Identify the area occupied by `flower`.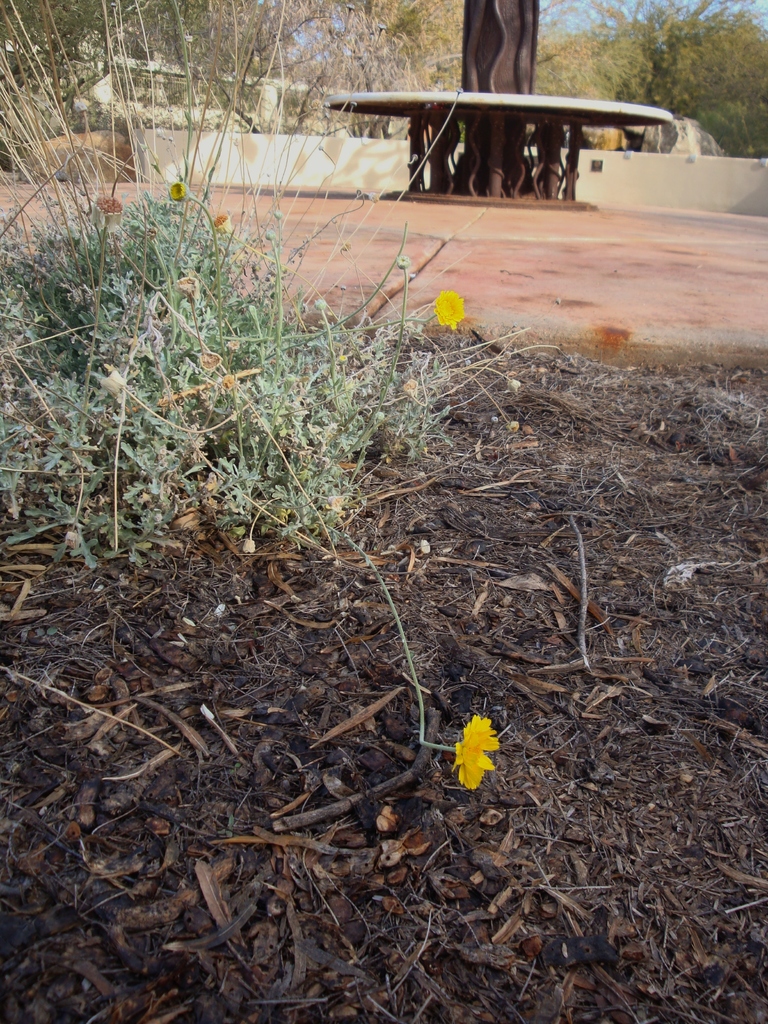
Area: pyautogui.locateOnScreen(434, 706, 515, 799).
